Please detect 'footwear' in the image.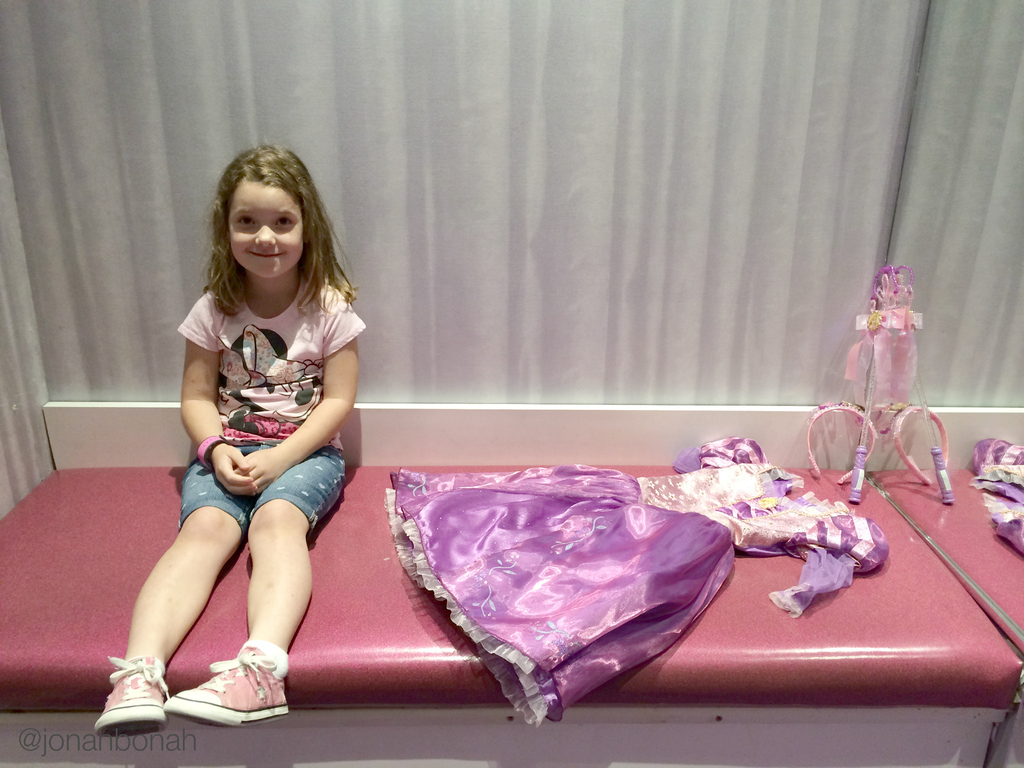
locate(95, 652, 172, 739).
